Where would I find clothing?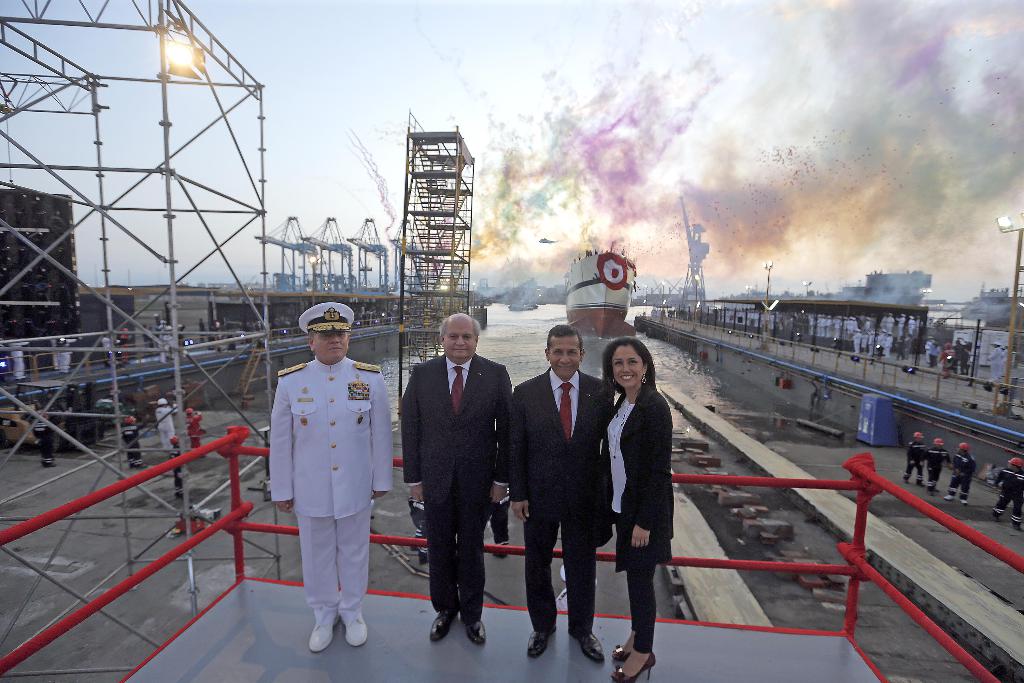
At x1=557 y1=588 x2=567 y2=609.
